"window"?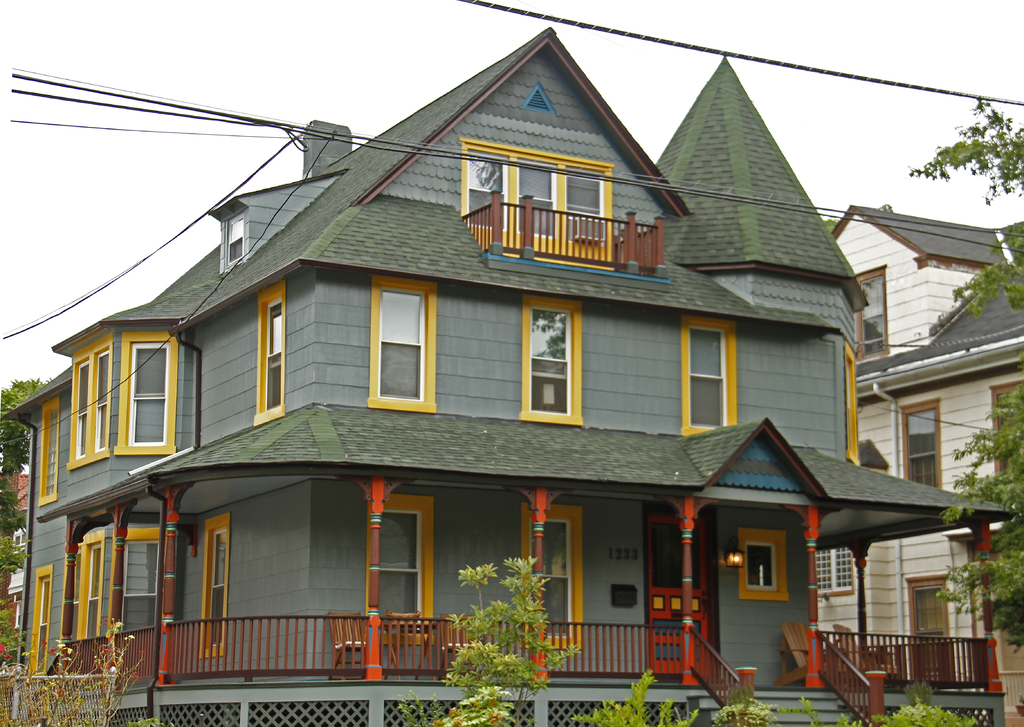
detection(519, 503, 585, 653)
